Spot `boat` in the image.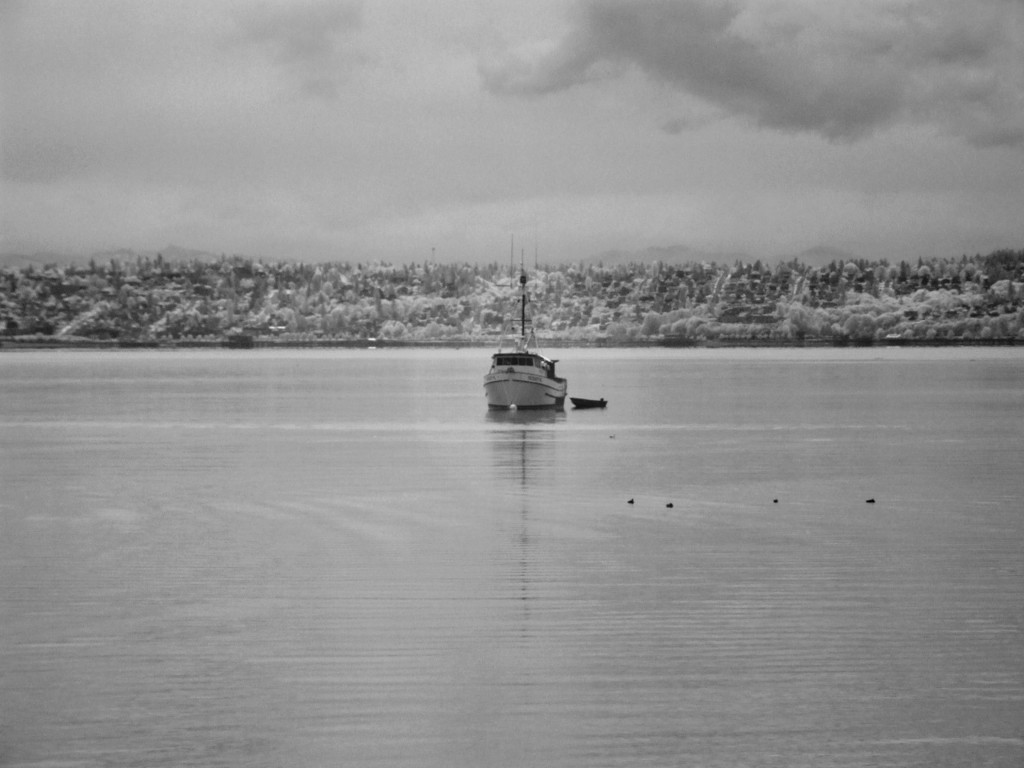
`boat` found at bbox=(476, 232, 569, 410).
